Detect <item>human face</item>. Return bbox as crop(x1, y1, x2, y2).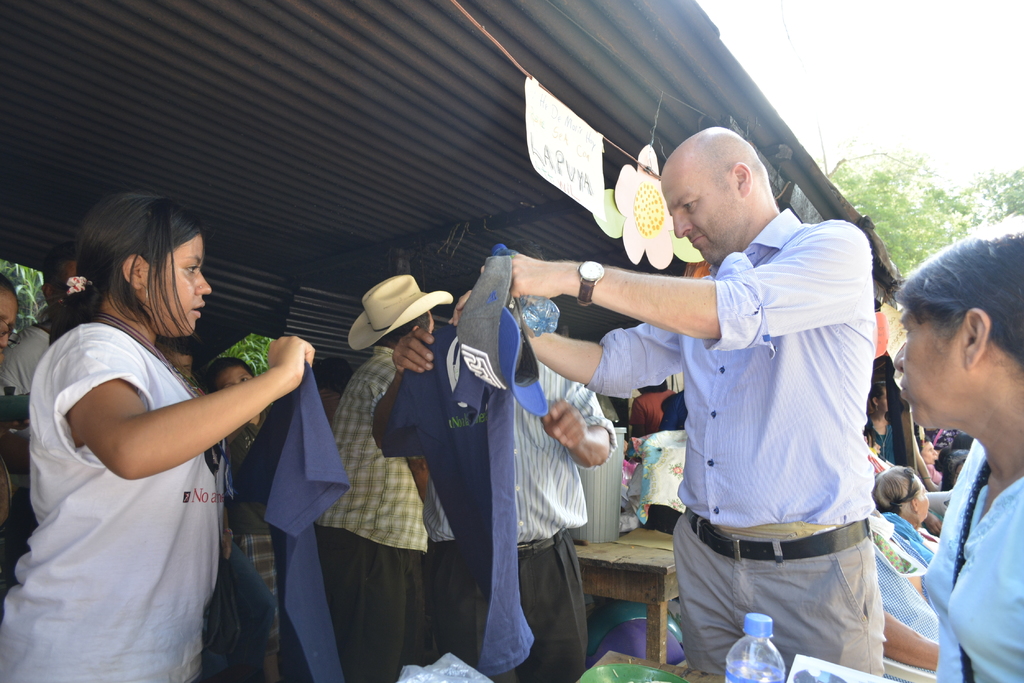
crop(893, 308, 959, 419).
